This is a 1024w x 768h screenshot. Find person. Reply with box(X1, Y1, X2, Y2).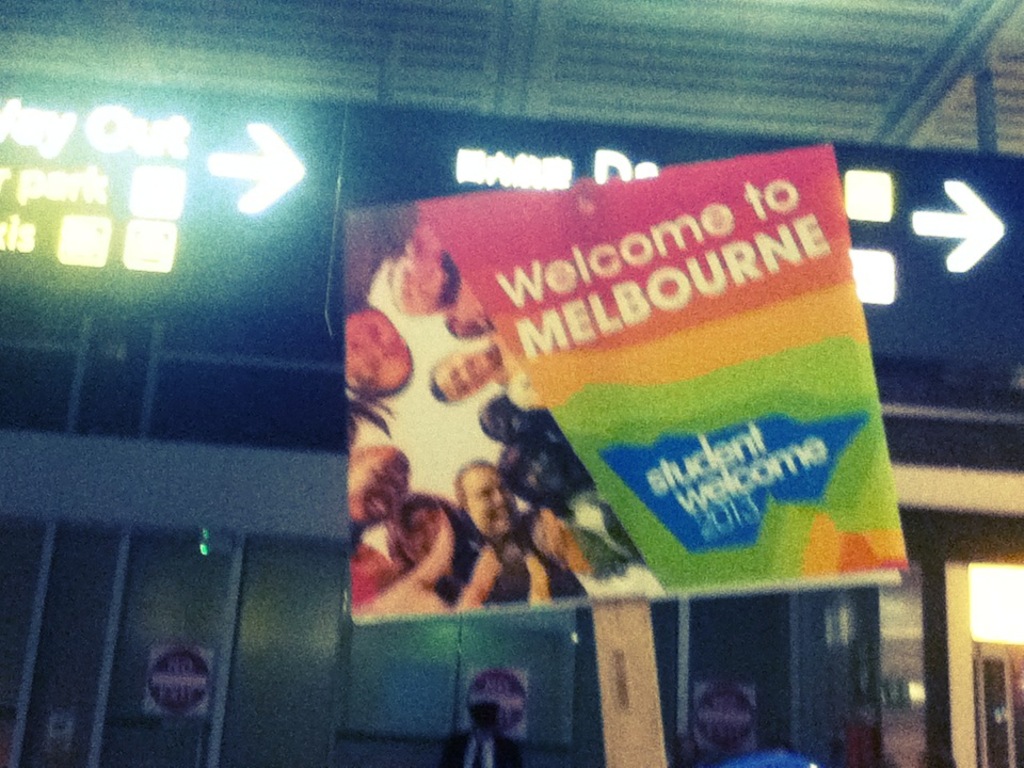
box(352, 445, 405, 543).
